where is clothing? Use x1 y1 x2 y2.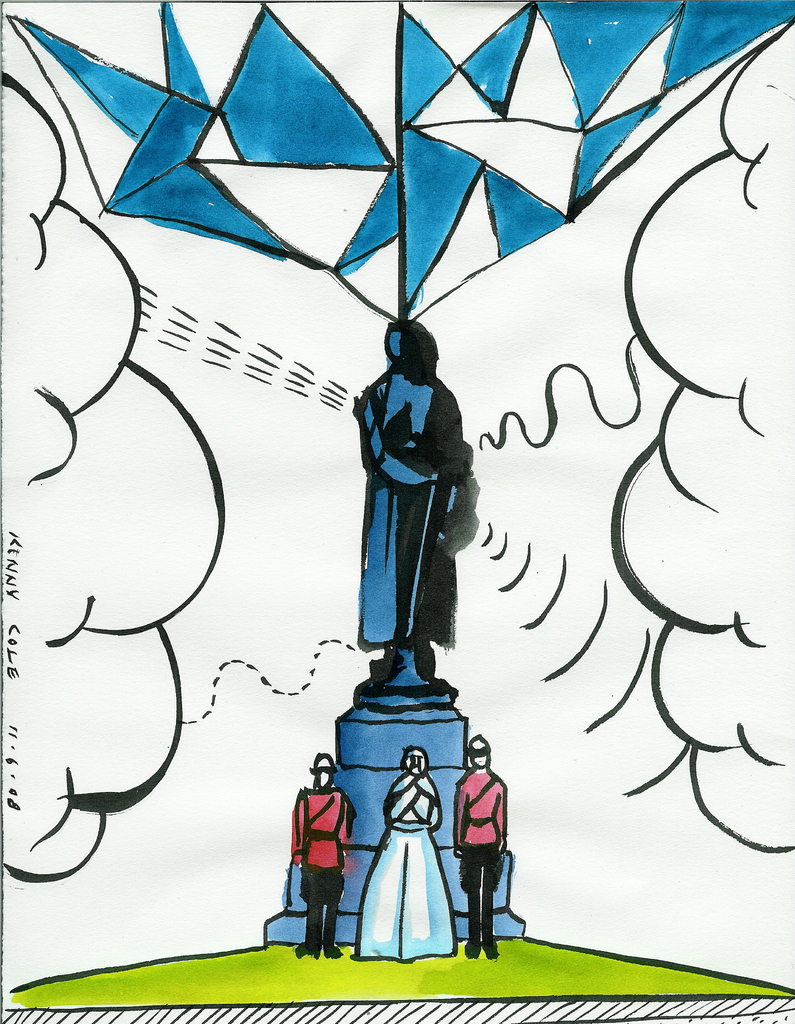
349 760 460 968.
